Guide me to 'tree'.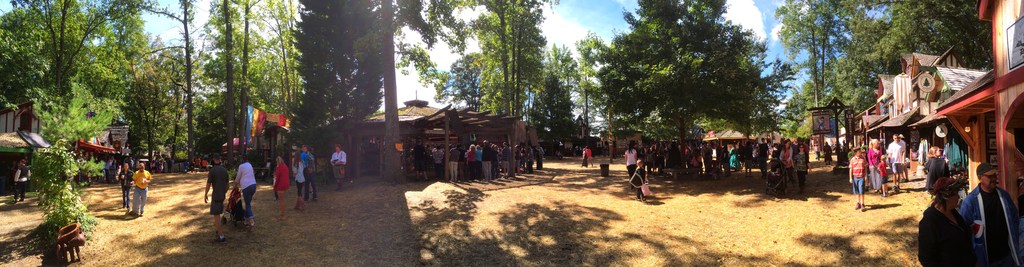
Guidance: pyautogui.locateOnScreen(248, 0, 300, 116).
